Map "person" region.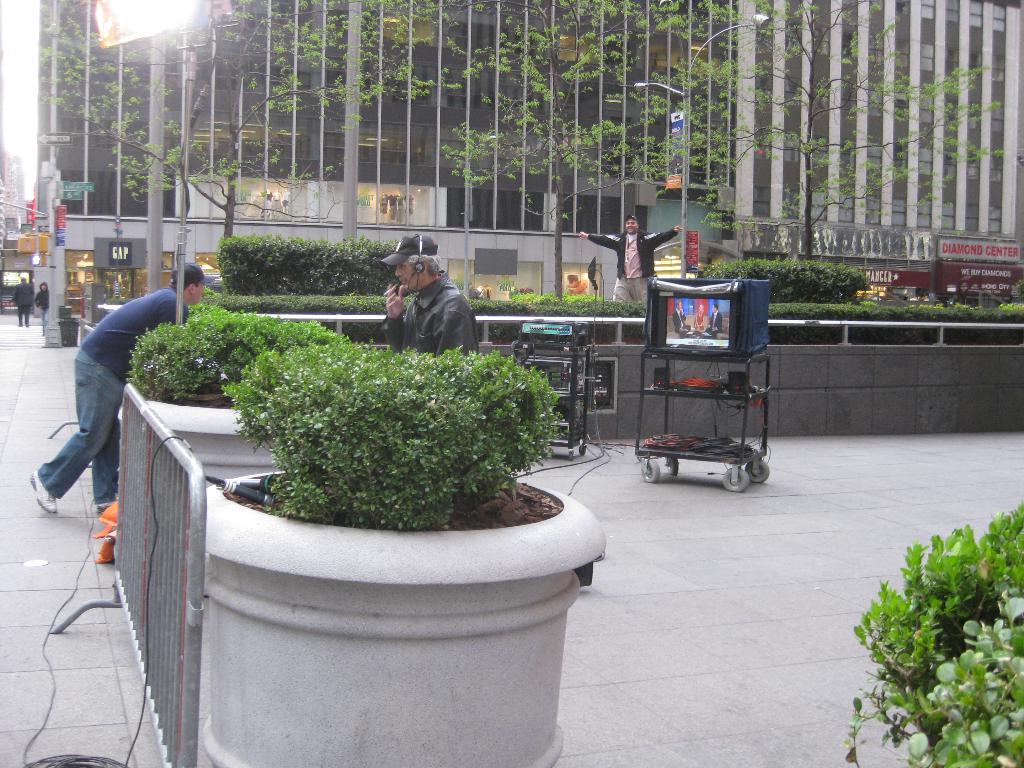
Mapped to (left=580, top=214, right=684, bottom=306).
